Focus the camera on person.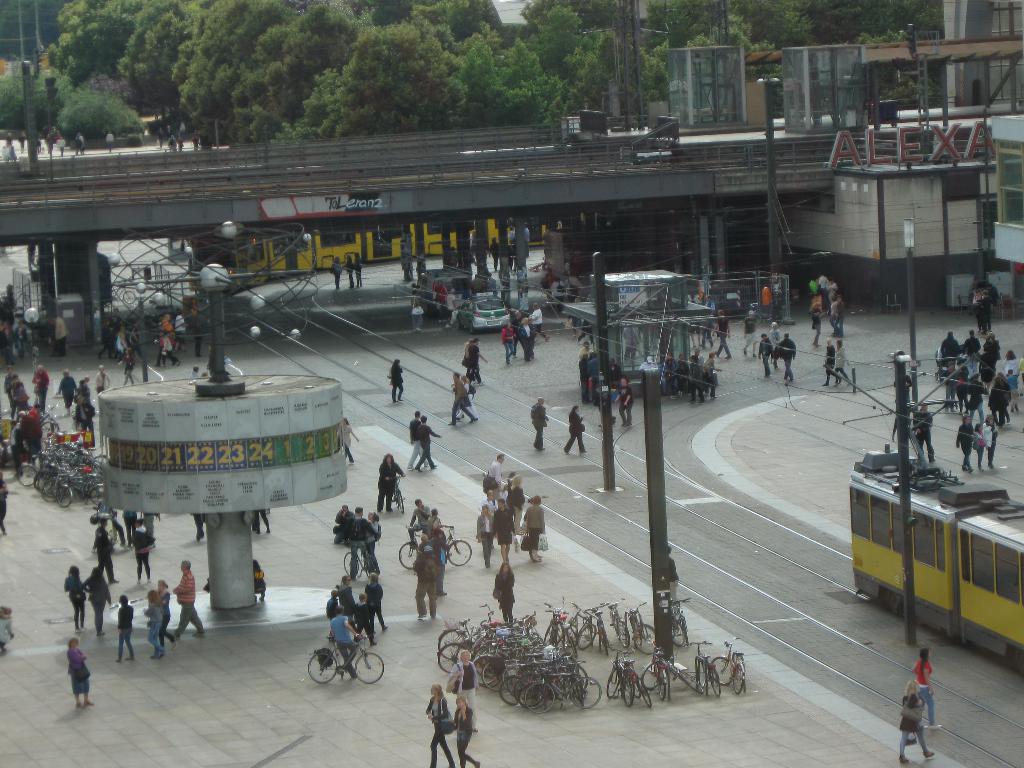
Focus region: l=255, t=561, r=269, b=604.
